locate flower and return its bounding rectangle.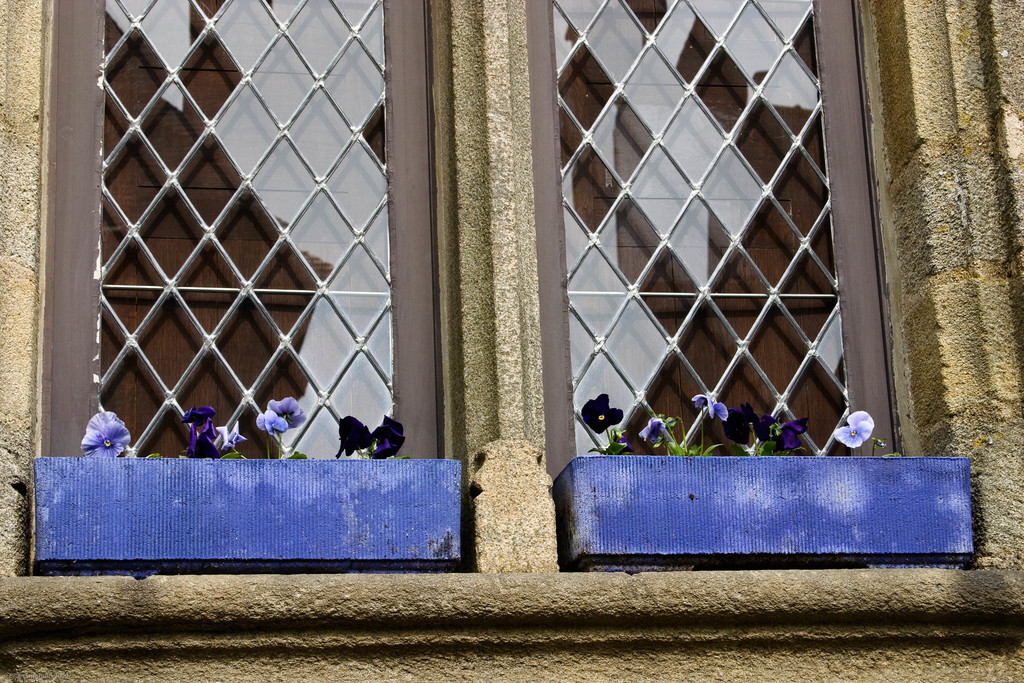
region(220, 422, 249, 450).
